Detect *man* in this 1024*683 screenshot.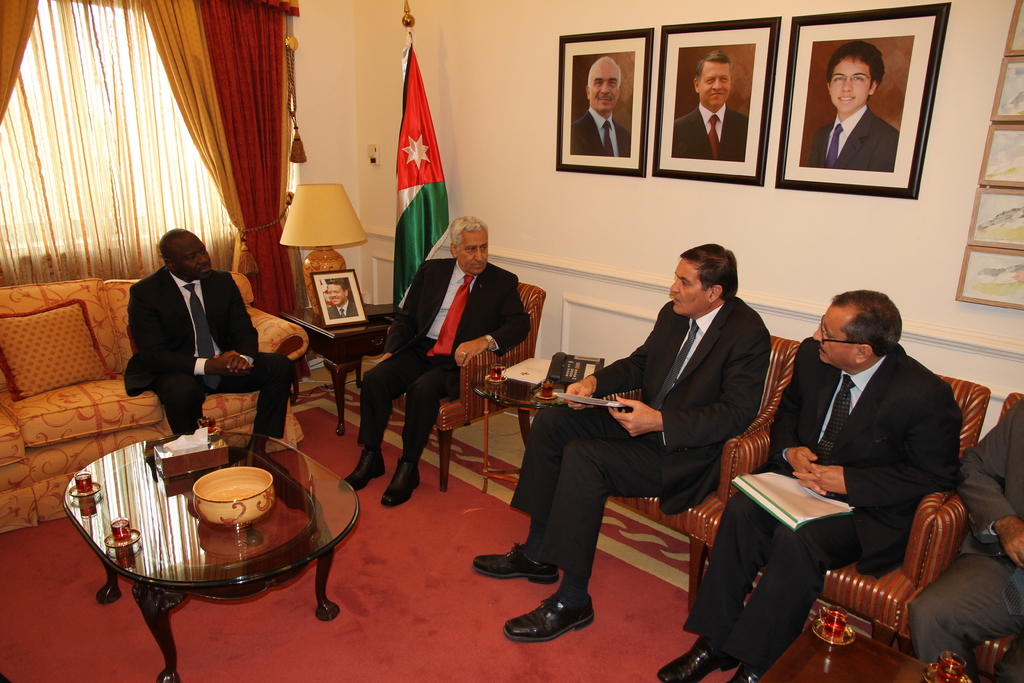
Detection: 570, 55, 630, 155.
